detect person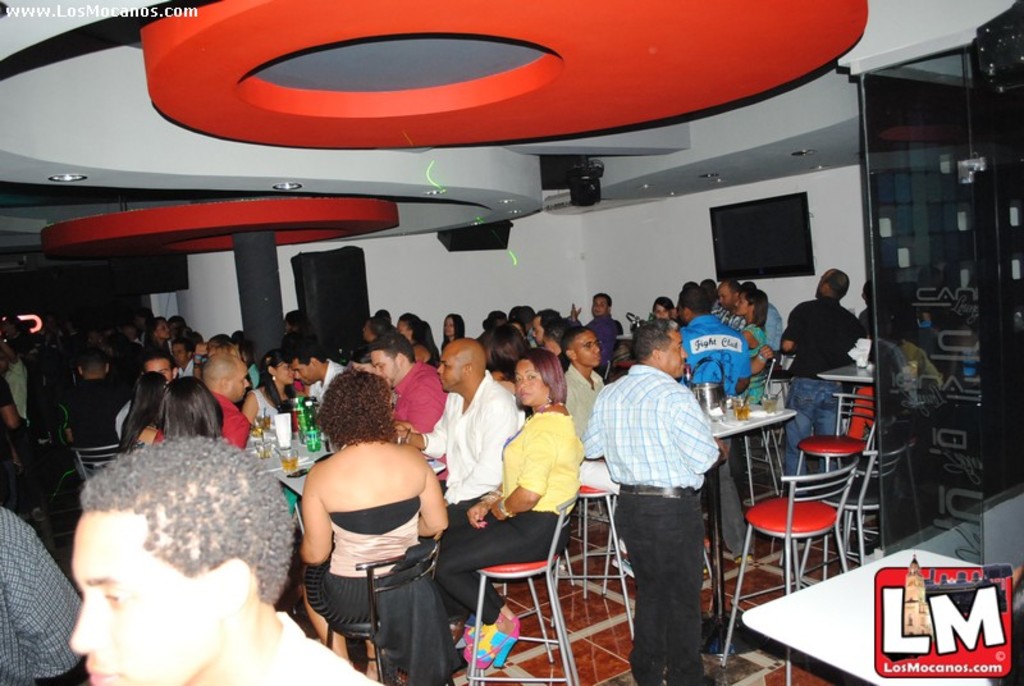
locate(782, 269, 865, 471)
